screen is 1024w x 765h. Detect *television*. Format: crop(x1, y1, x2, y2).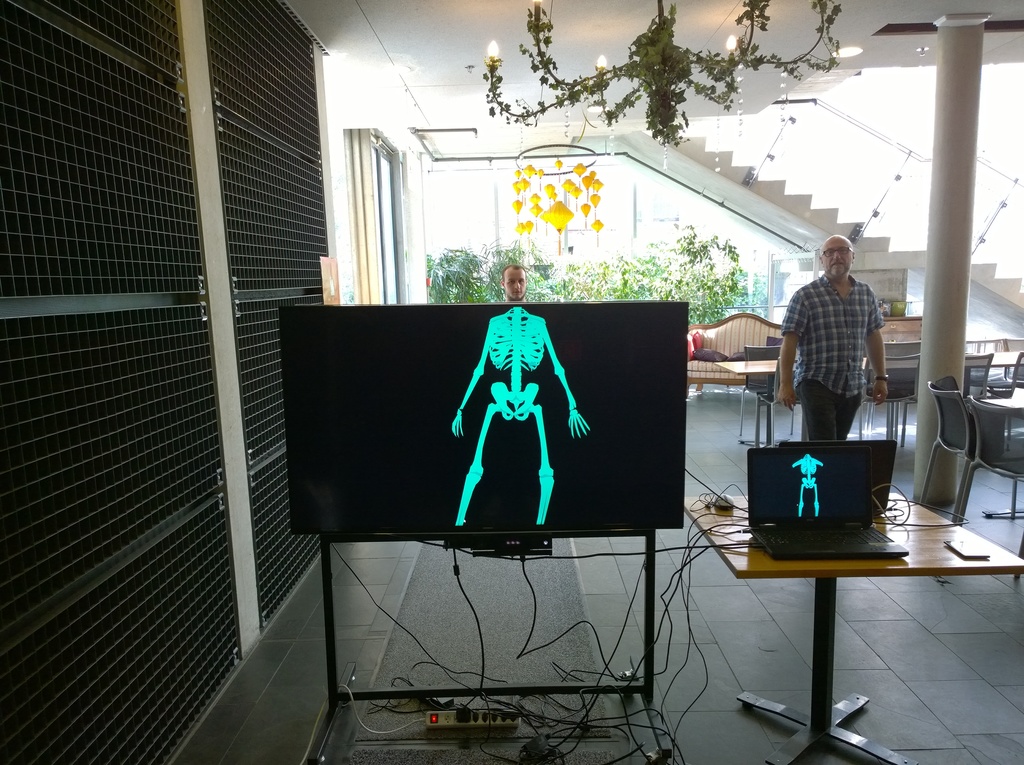
crop(278, 302, 689, 533).
